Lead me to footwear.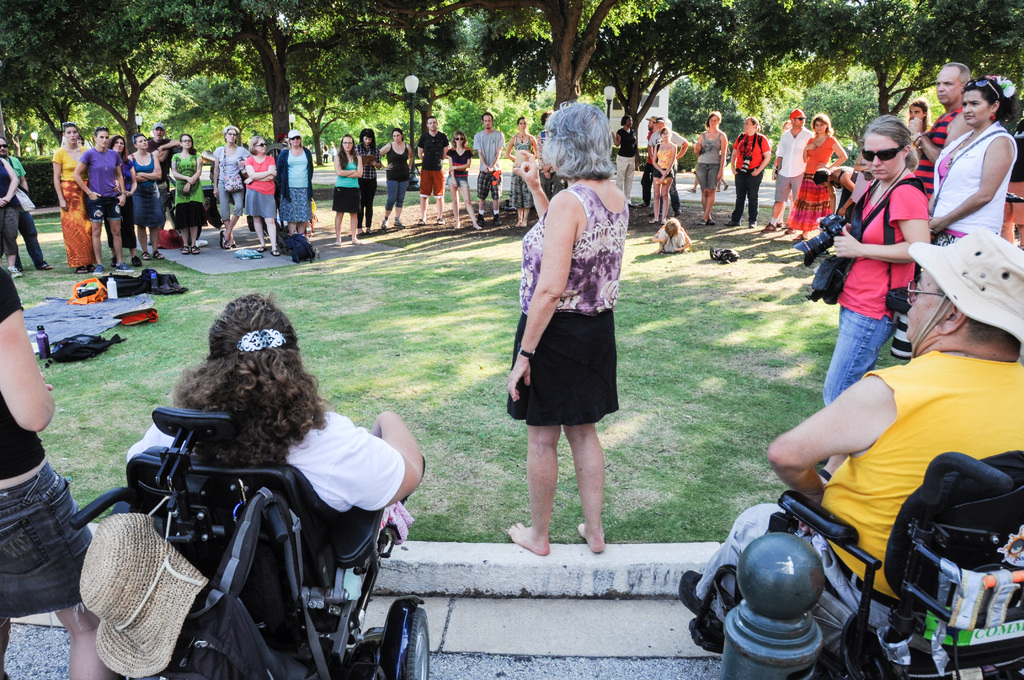
Lead to 8,265,22,279.
